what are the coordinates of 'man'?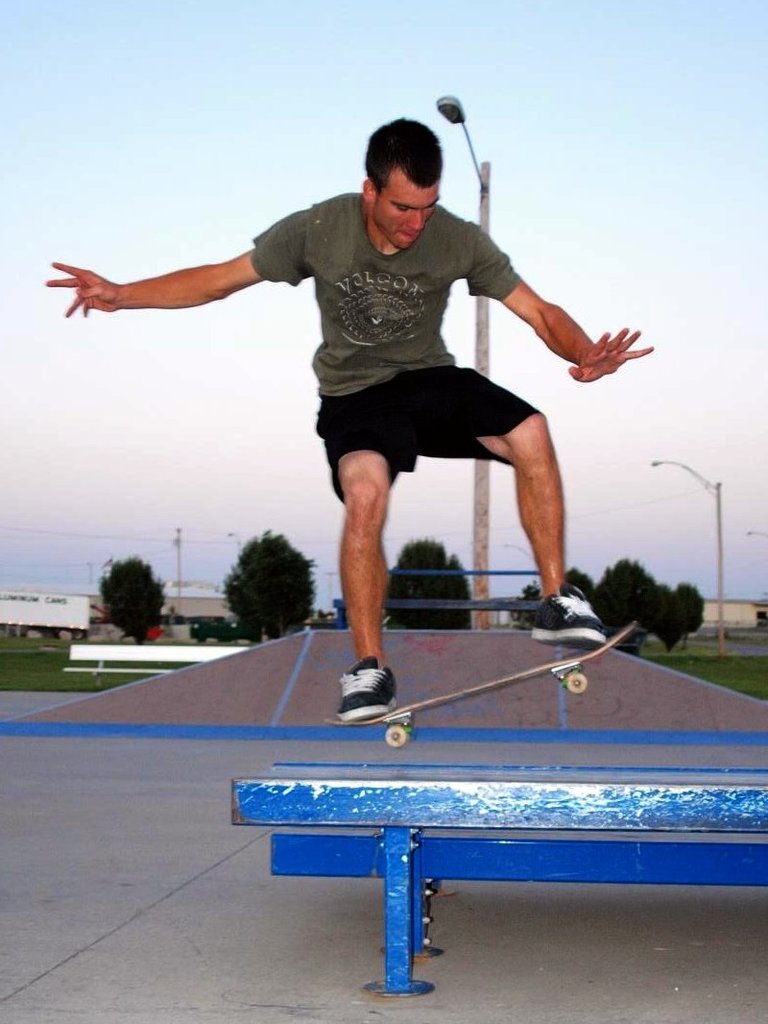
[left=68, top=131, right=658, bottom=666].
